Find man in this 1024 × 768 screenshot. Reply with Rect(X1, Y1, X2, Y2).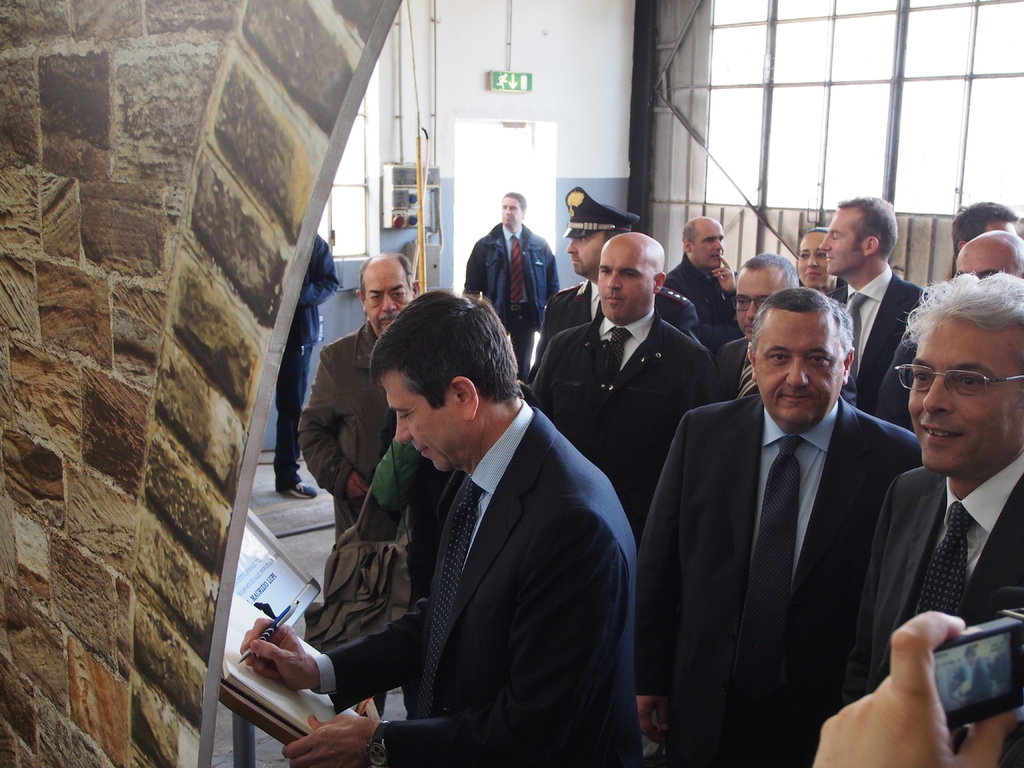
Rect(456, 191, 564, 387).
